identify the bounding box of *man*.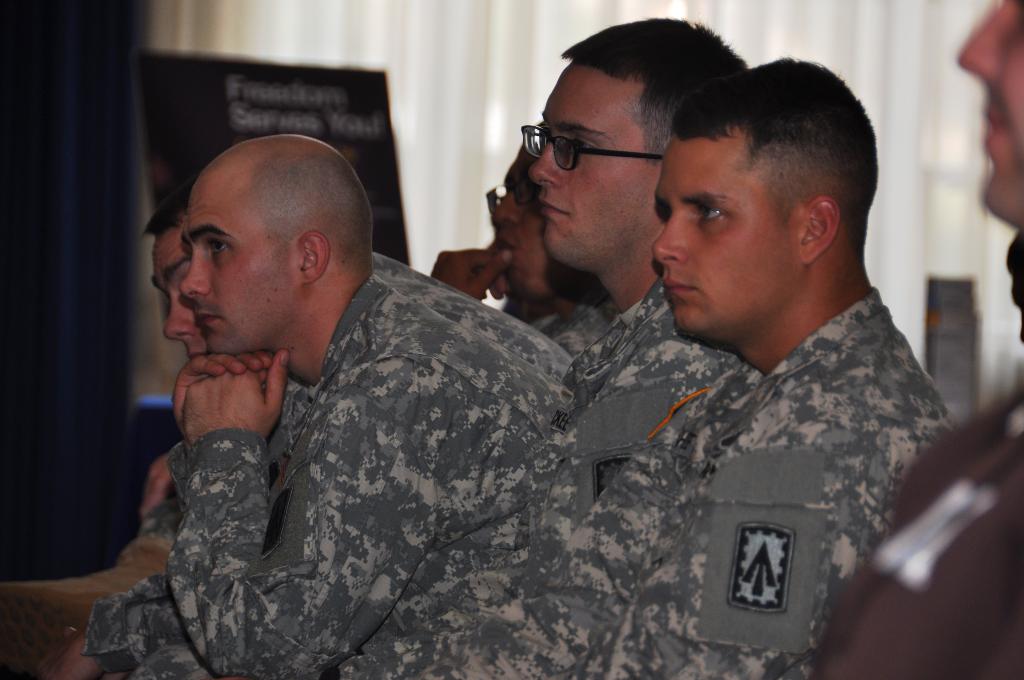
bbox=[120, 188, 579, 592].
